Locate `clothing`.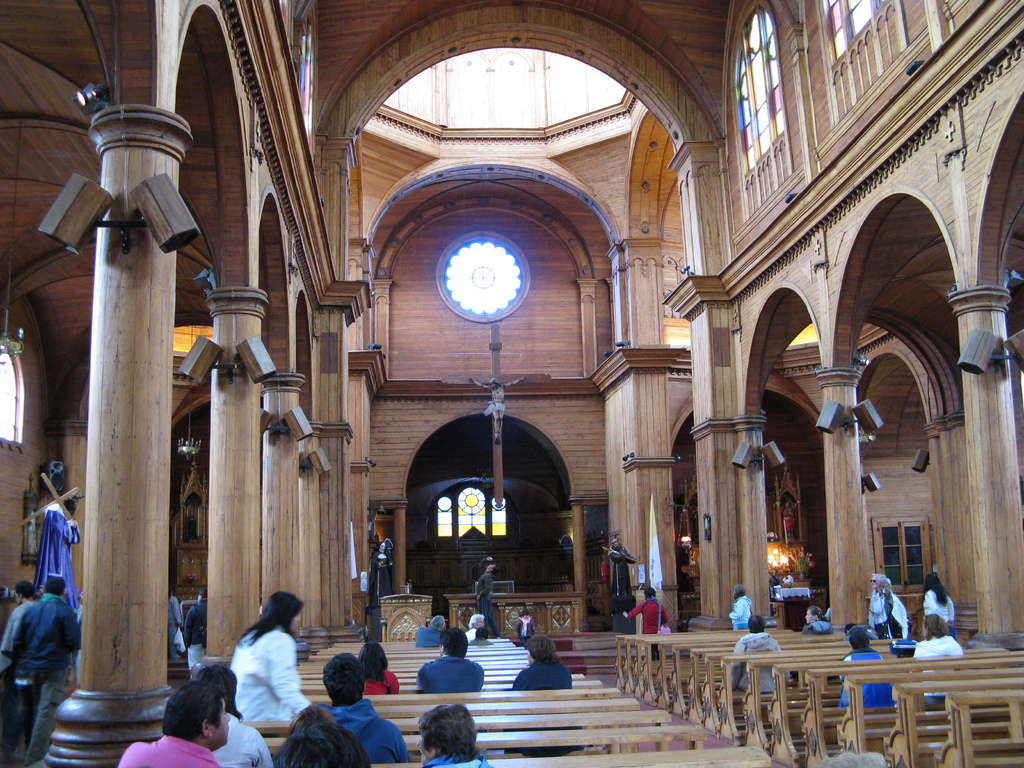
Bounding box: x1=415 y1=655 x2=479 y2=688.
